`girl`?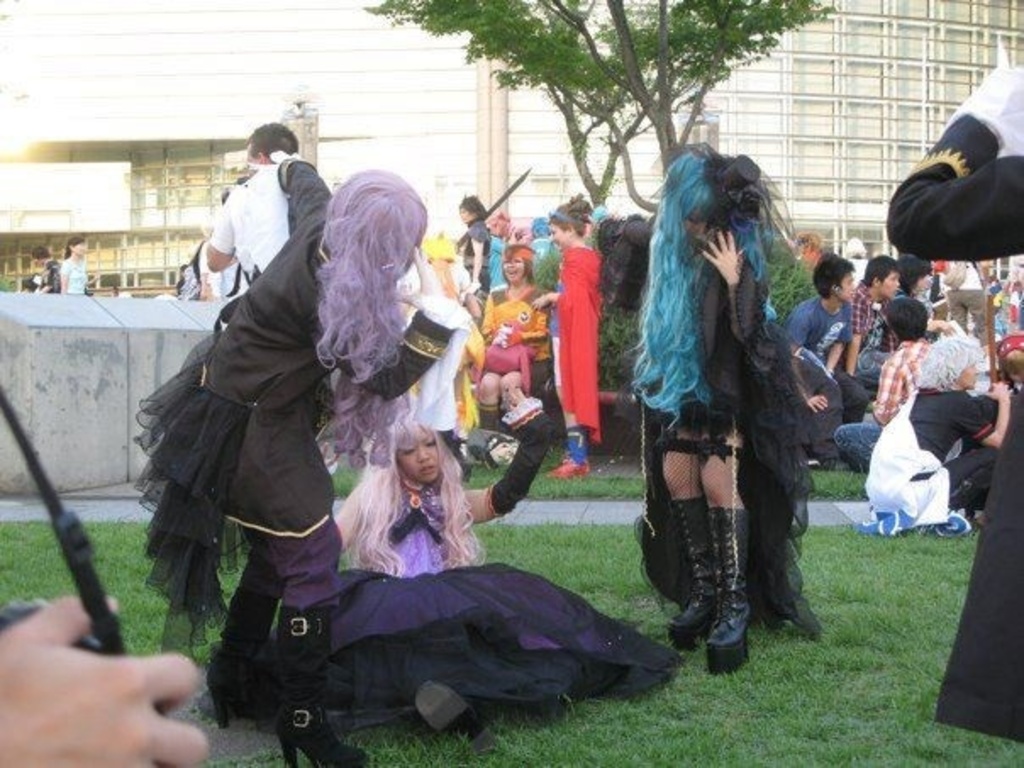
BBox(219, 381, 688, 749)
